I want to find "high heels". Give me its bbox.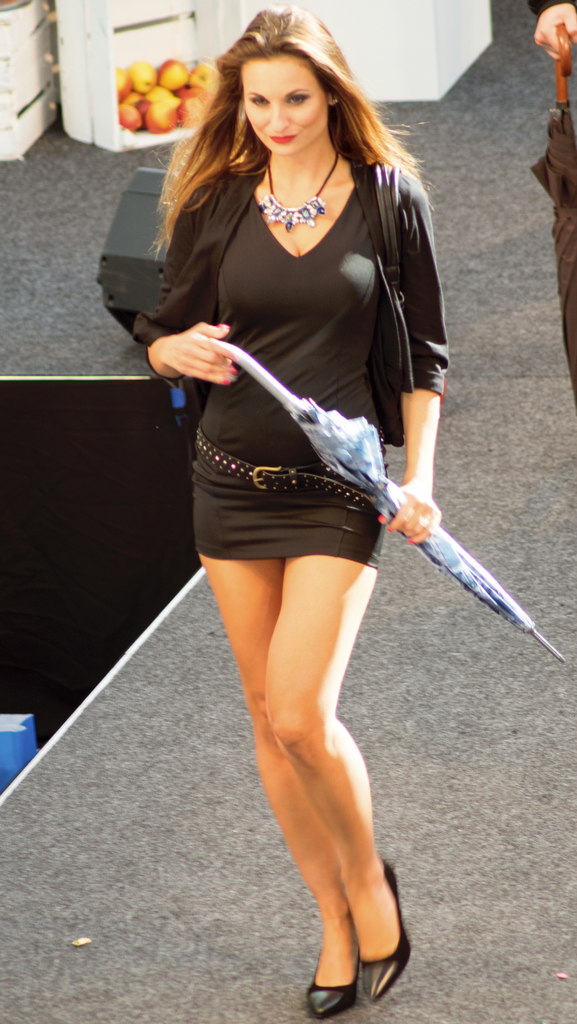
(354, 865, 418, 1005).
